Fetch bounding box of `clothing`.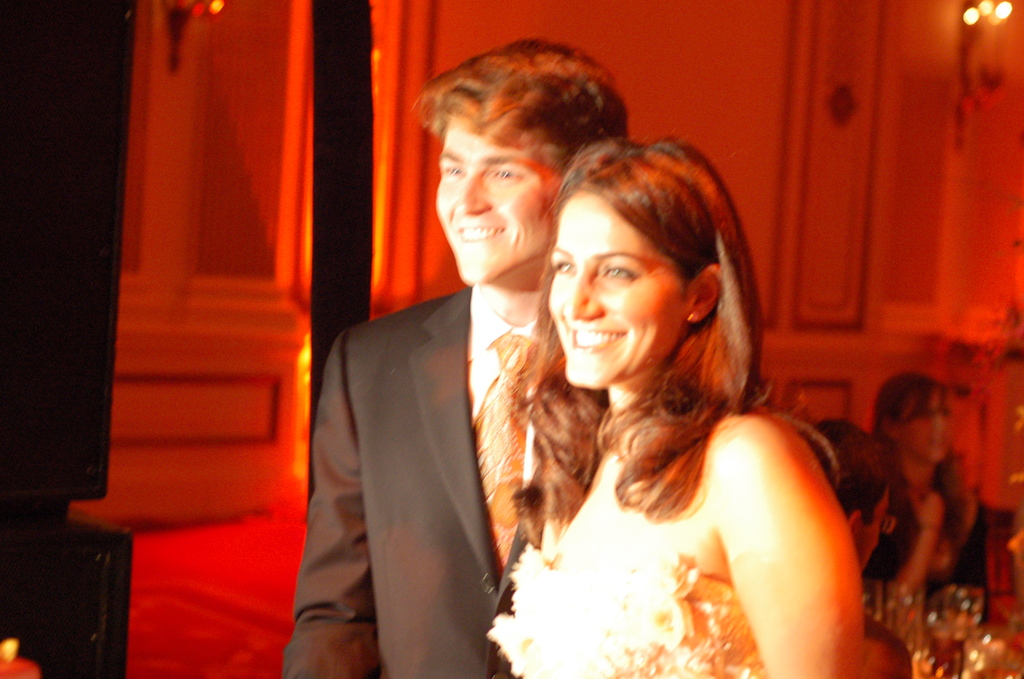
Bbox: pyautogui.locateOnScreen(868, 482, 989, 614).
